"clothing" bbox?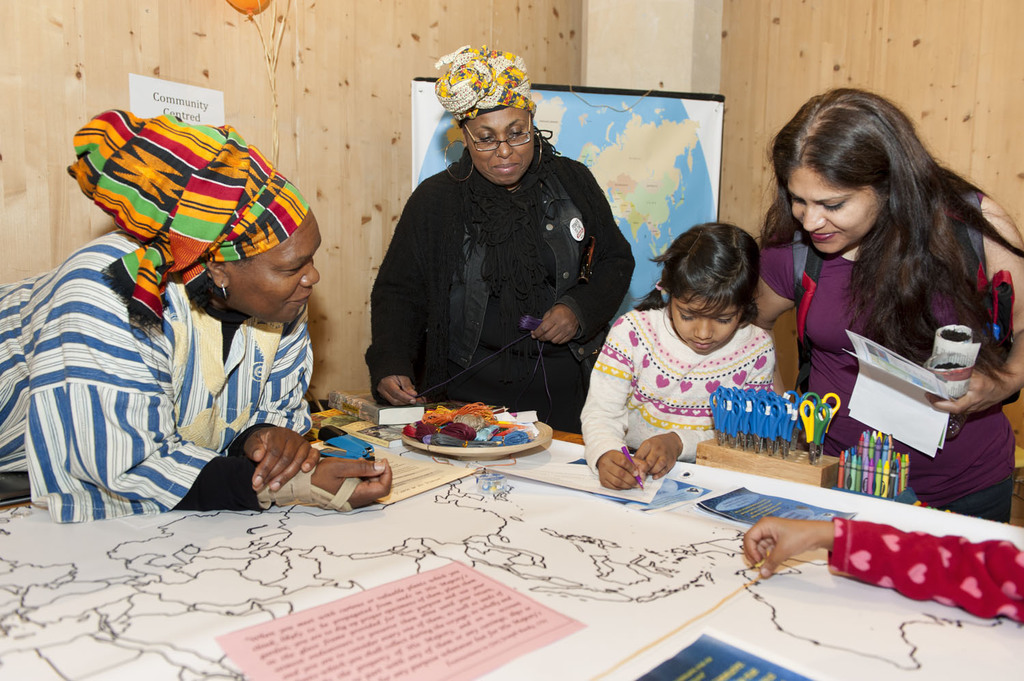
{"left": 0, "top": 109, "right": 317, "bottom": 522}
